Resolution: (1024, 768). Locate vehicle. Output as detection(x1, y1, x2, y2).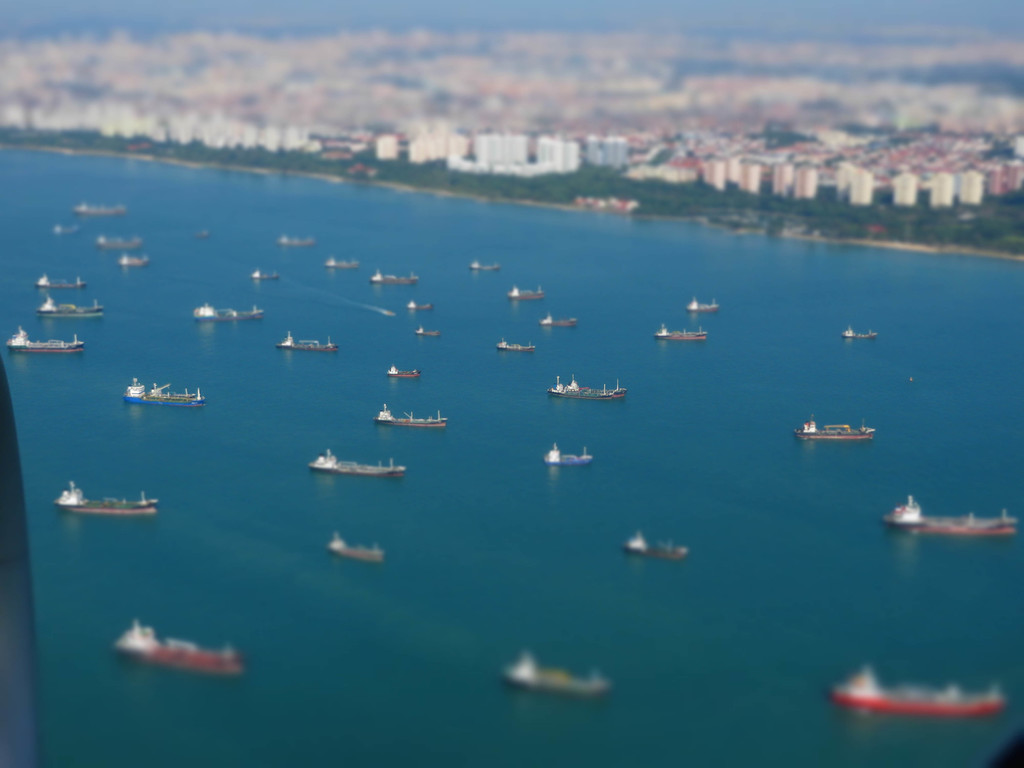
detection(545, 442, 591, 467).
